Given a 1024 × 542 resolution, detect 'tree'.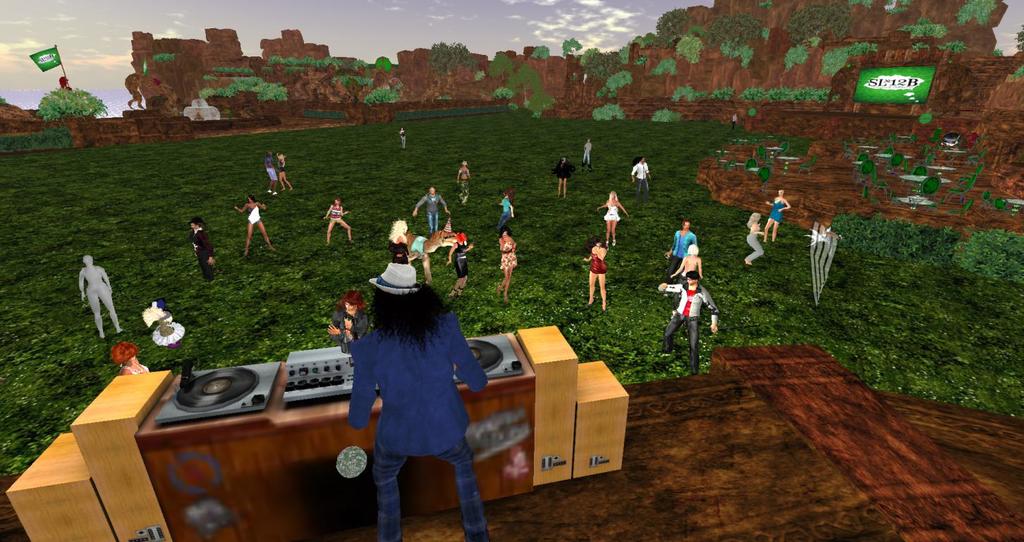
BBox(432, 47, 478, 74).
